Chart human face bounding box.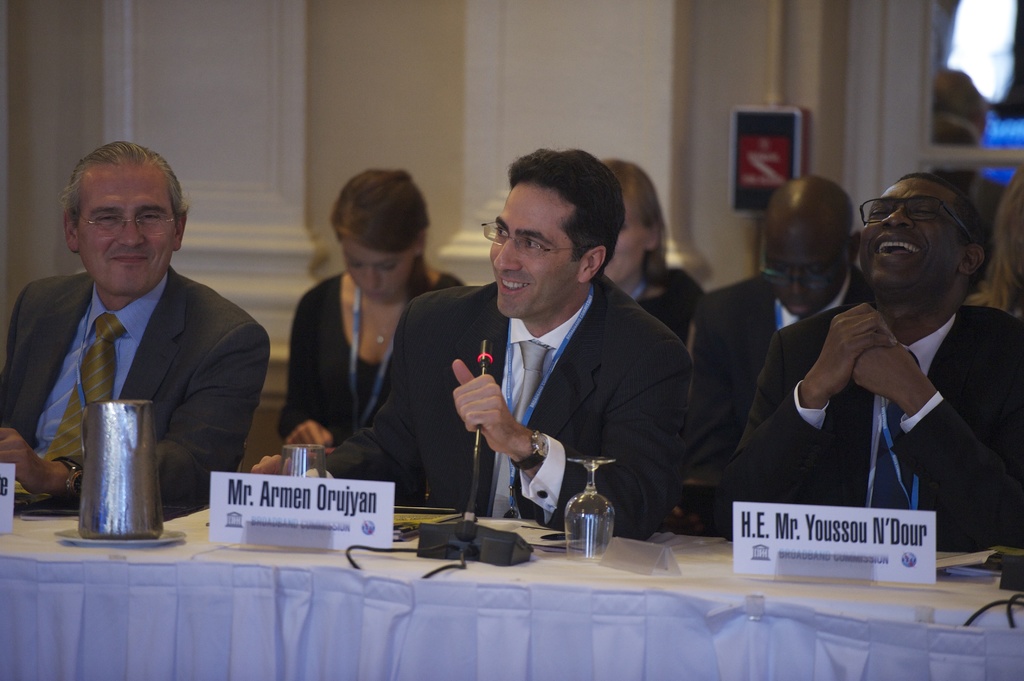
Charted: region(490, 183, 584, 318).
